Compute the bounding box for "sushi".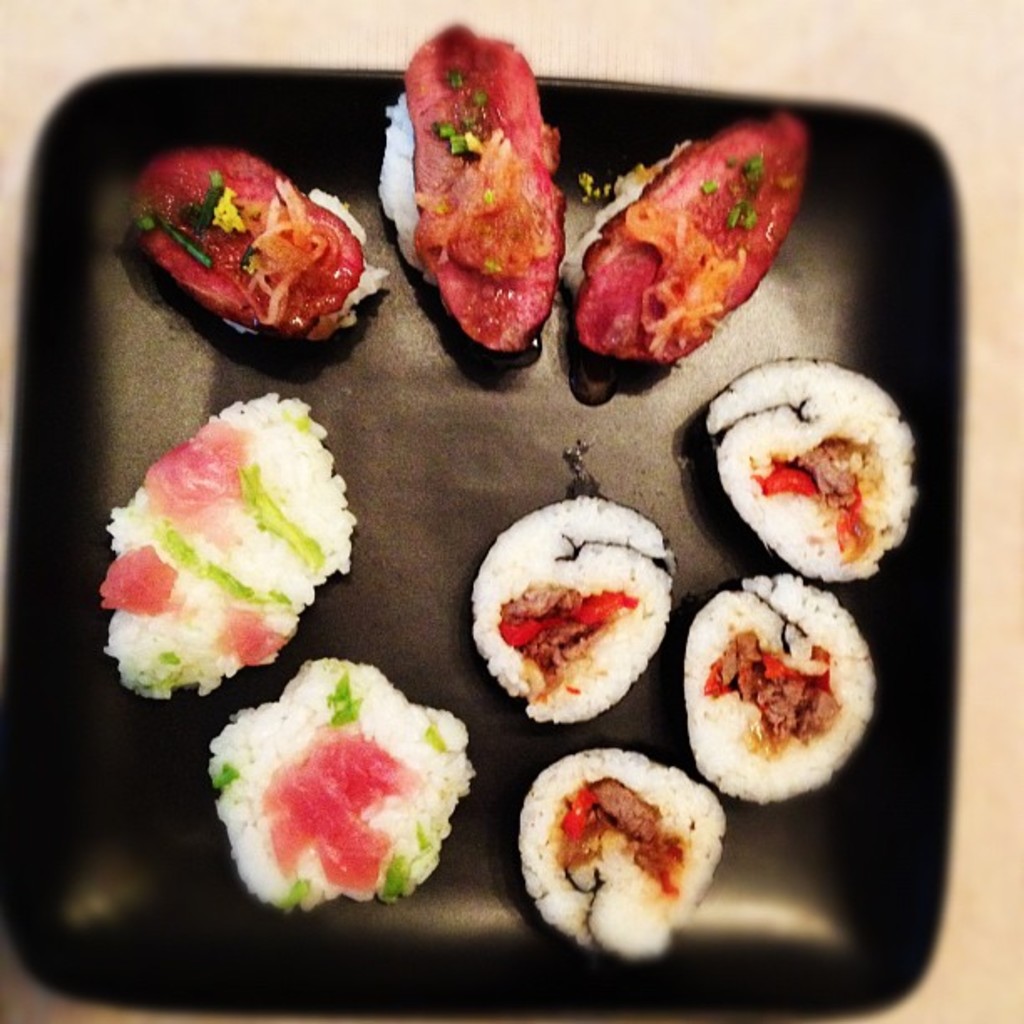
box(504, 736, 721, 960).
